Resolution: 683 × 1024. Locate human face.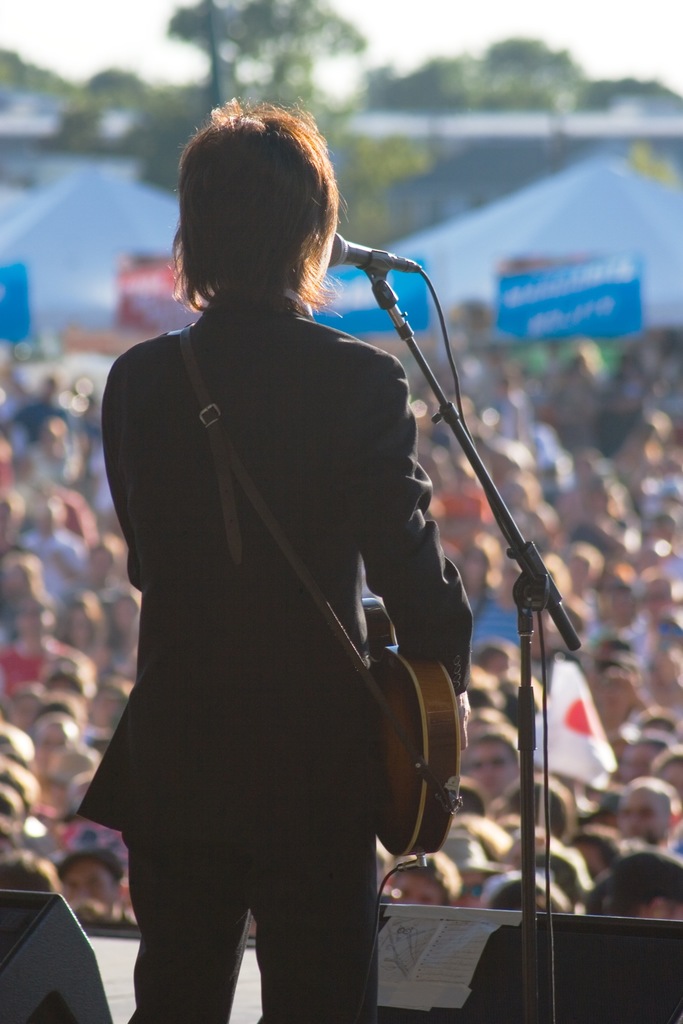
618:788:666:849.
